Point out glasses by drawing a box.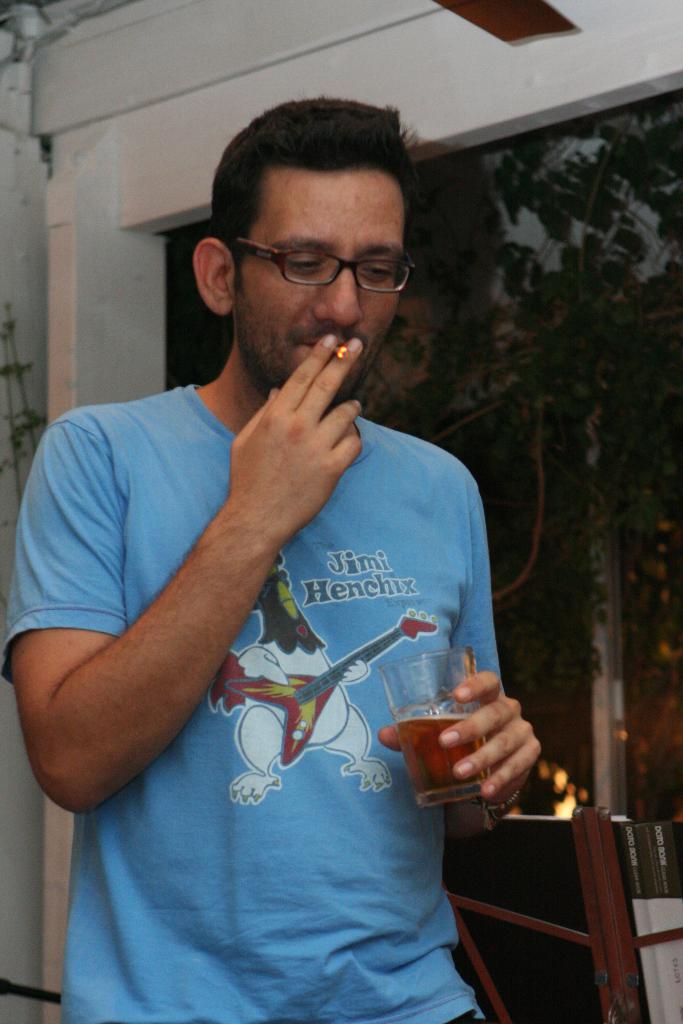
locate(223, 230, 416, 294).
